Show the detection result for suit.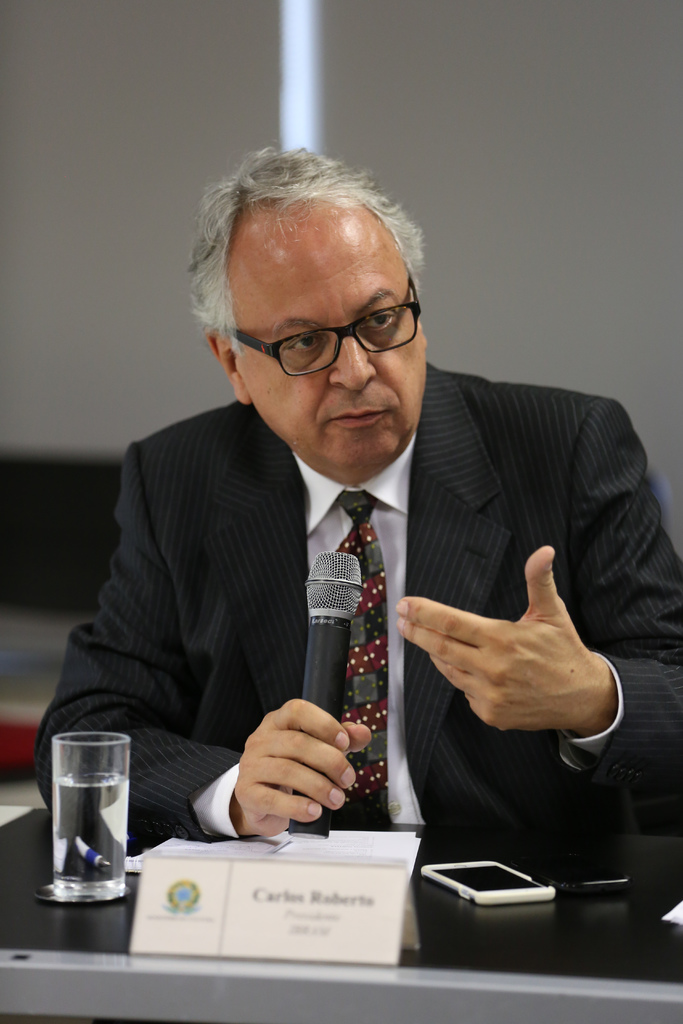
bbox(83, 267, 611, 923).
